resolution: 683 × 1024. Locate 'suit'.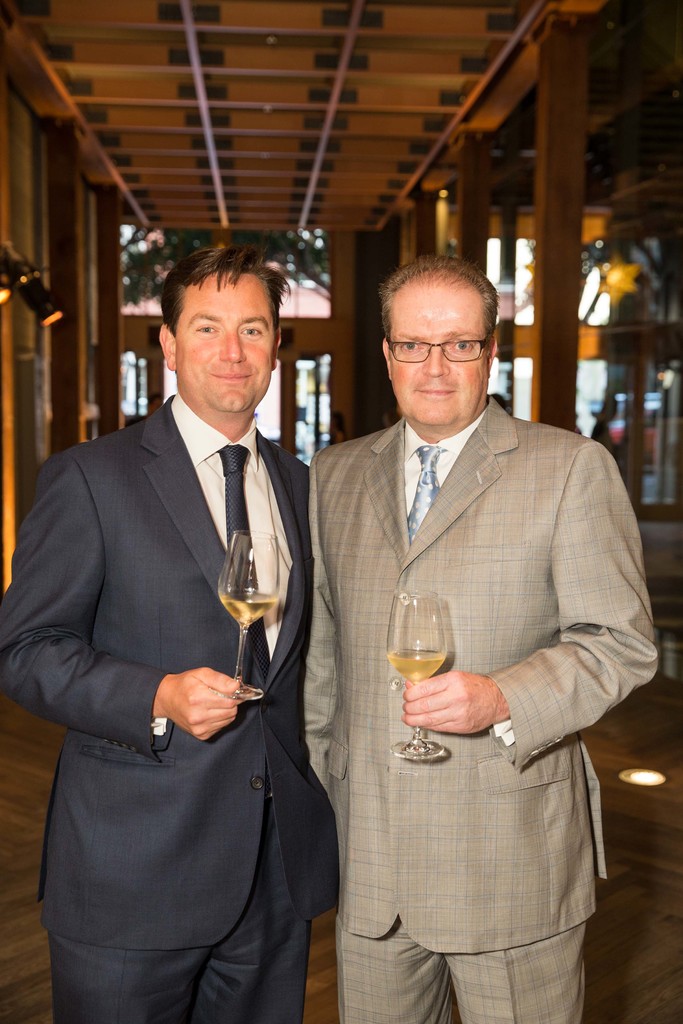
locate(87, 278, 363, 976).
